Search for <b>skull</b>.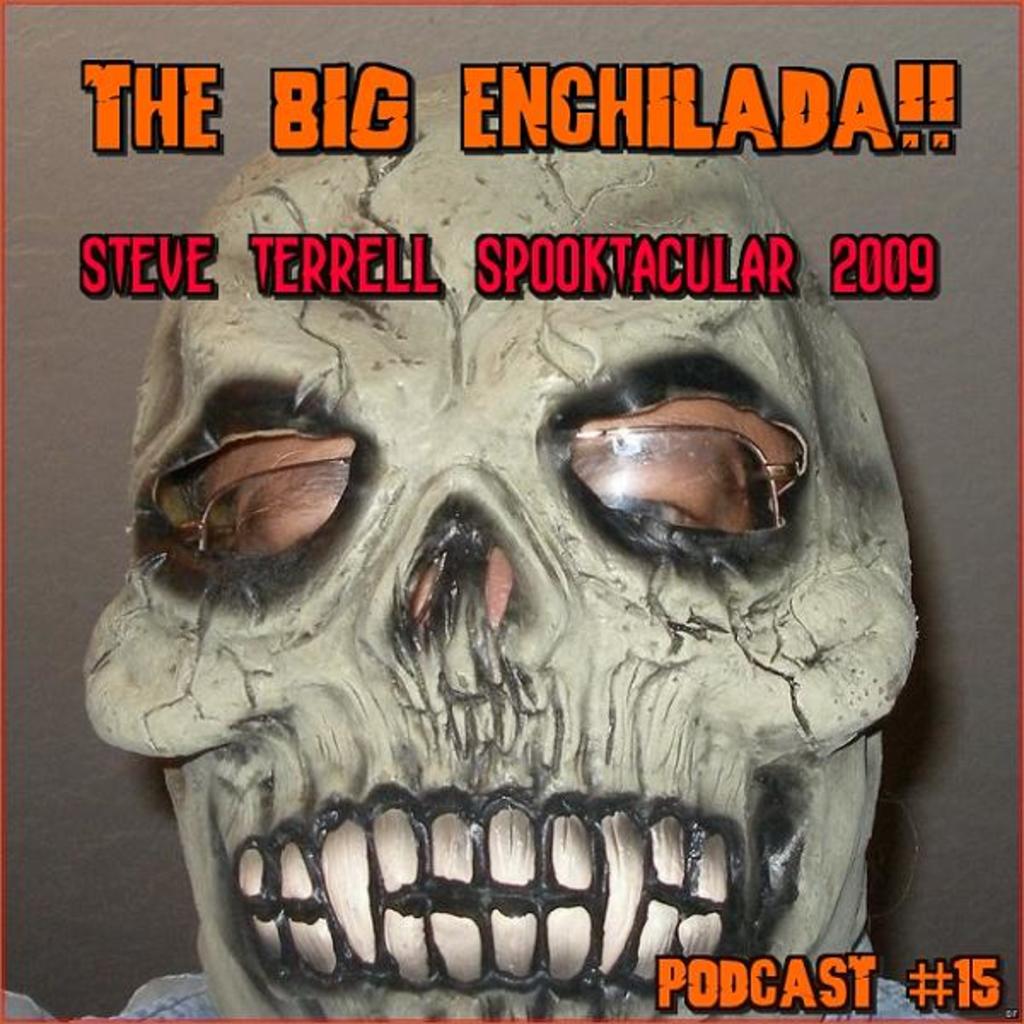
Found at (left=116, top=244, right=775, bottom=980).
